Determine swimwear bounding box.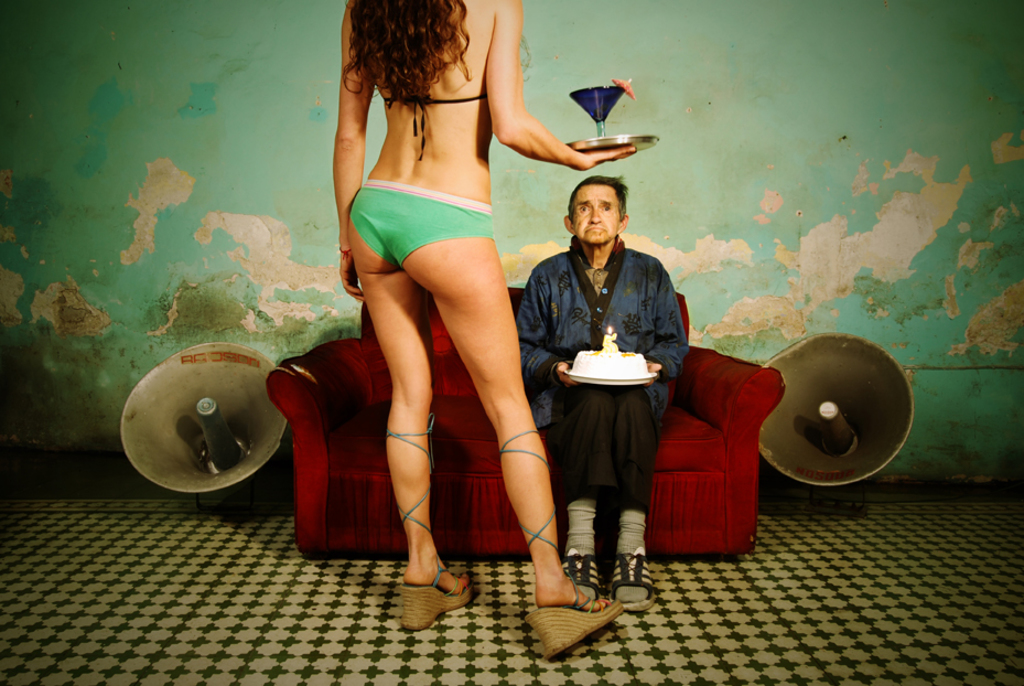
Determined: [left=385, top=82, right=504, bottom=181].
